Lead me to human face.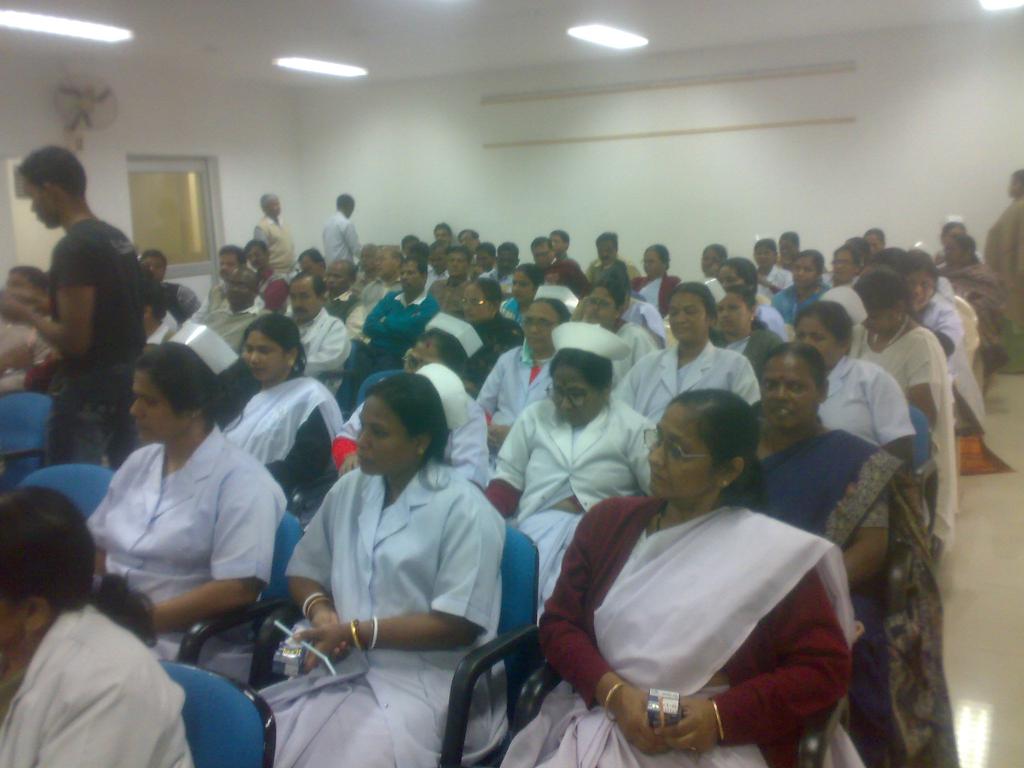
Lead to 794:260:816:287.
